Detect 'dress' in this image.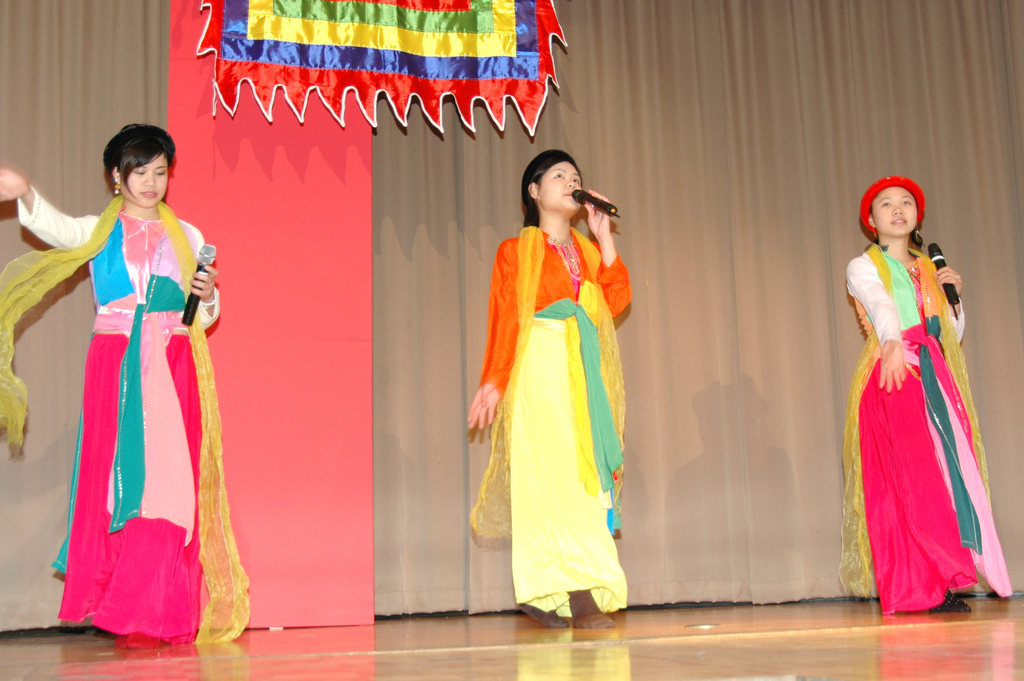
Detection: detection(14, 181, 218, 639).
